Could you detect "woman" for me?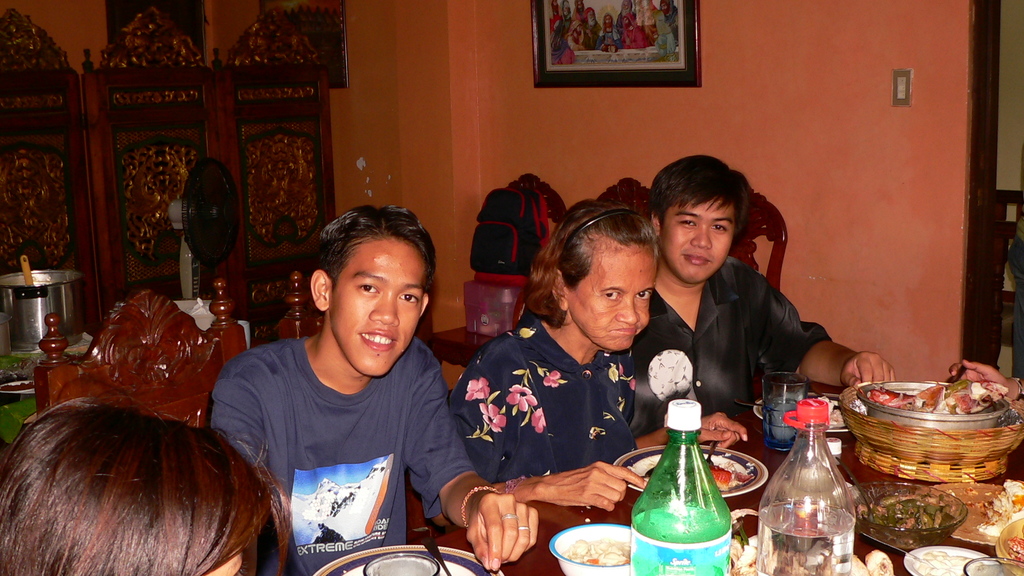
Detection result: detection(450, 196, 743, 507).
